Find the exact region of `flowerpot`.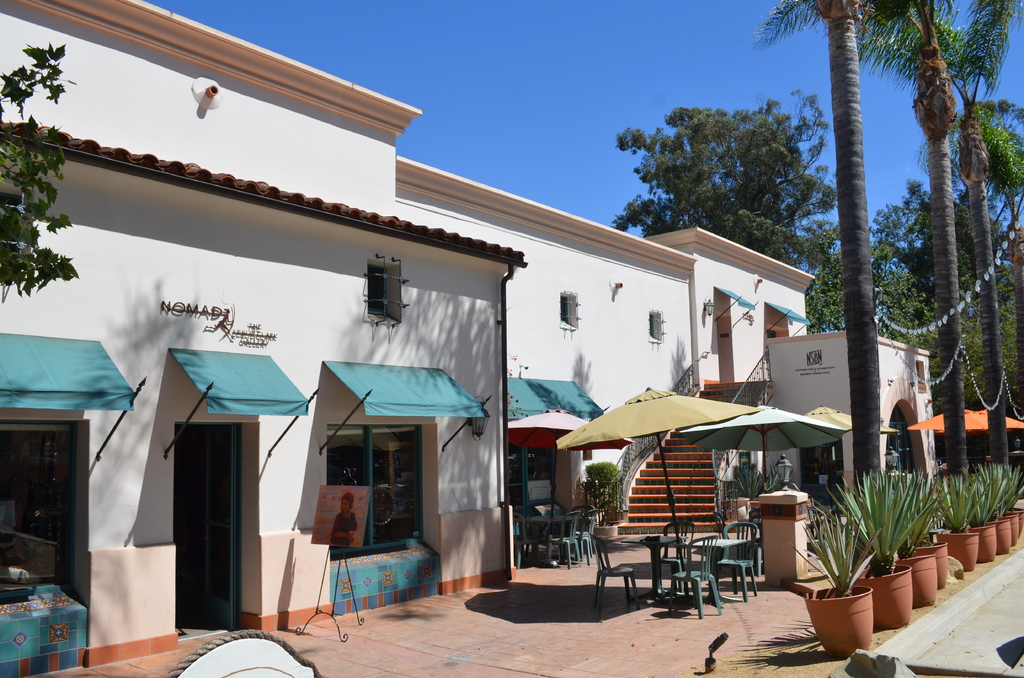
Exact region: {"x1": 899, "y1": 557, "x2": 938, "y2": 605}.
